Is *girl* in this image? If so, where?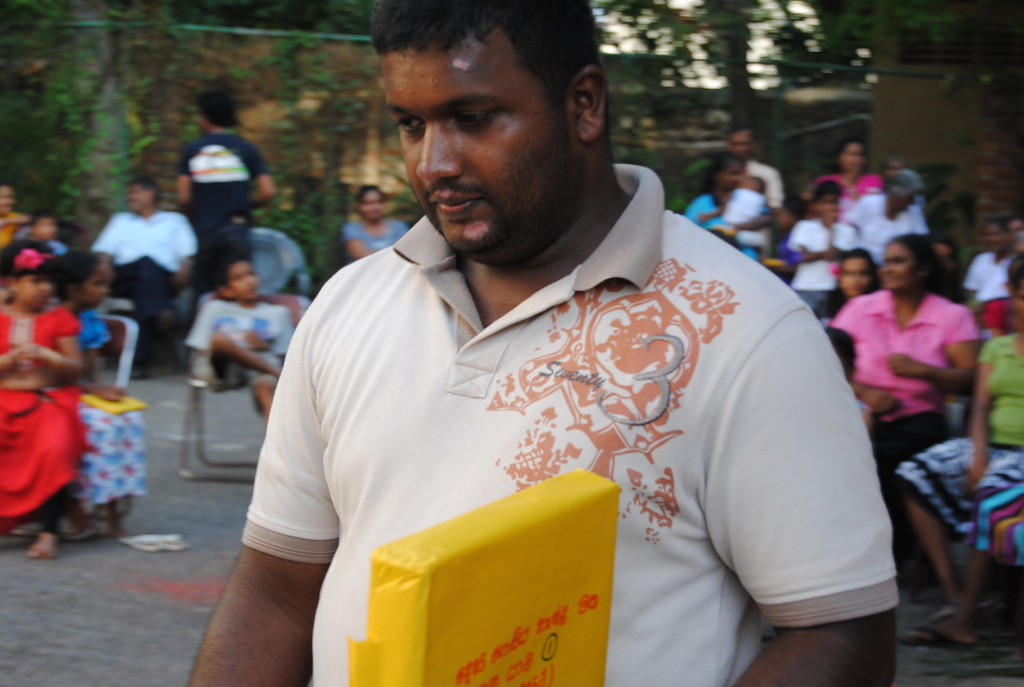
Yes, at crop(1, 242, 80, 556).
